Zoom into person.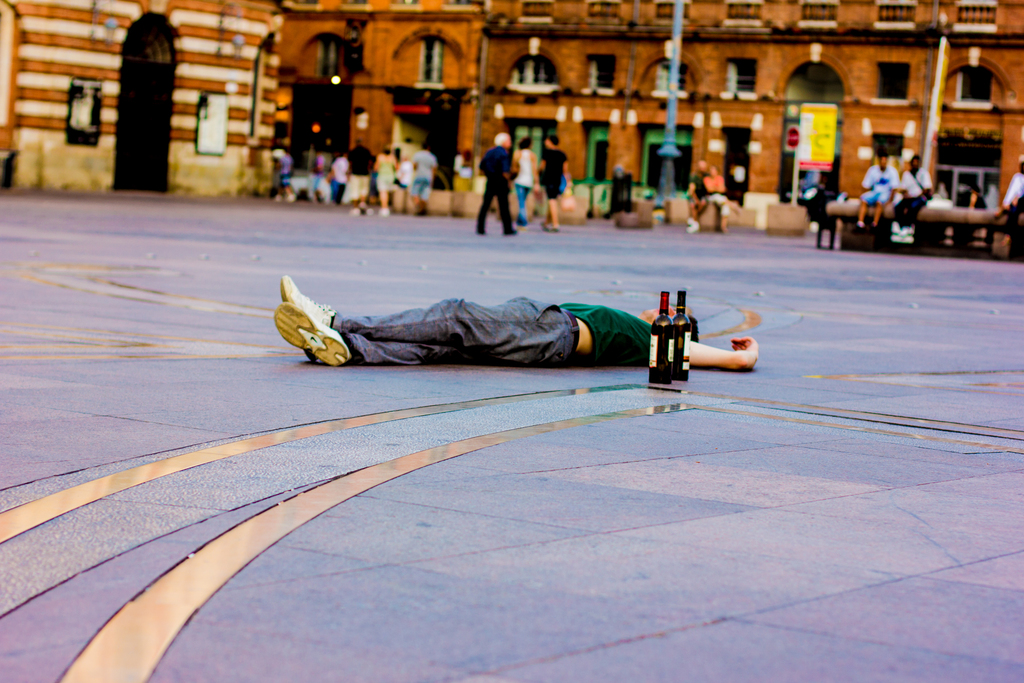
Zoom target: x1=404 y1=146 x2=440 y2=205.
